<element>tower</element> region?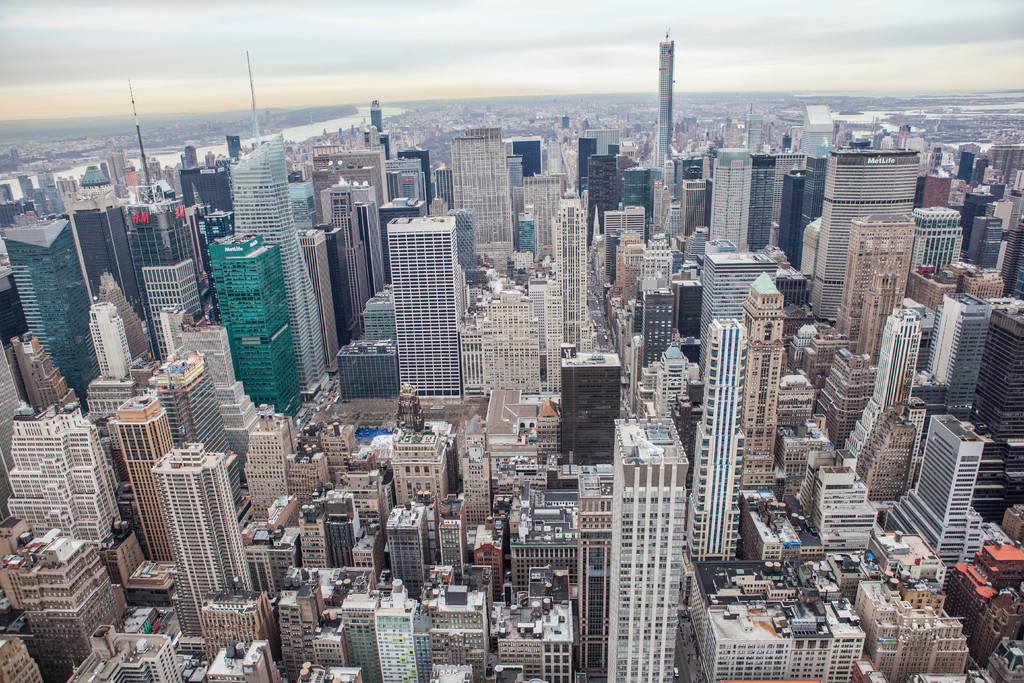
[x1=588, y1=158, x2=619, y2=245]
